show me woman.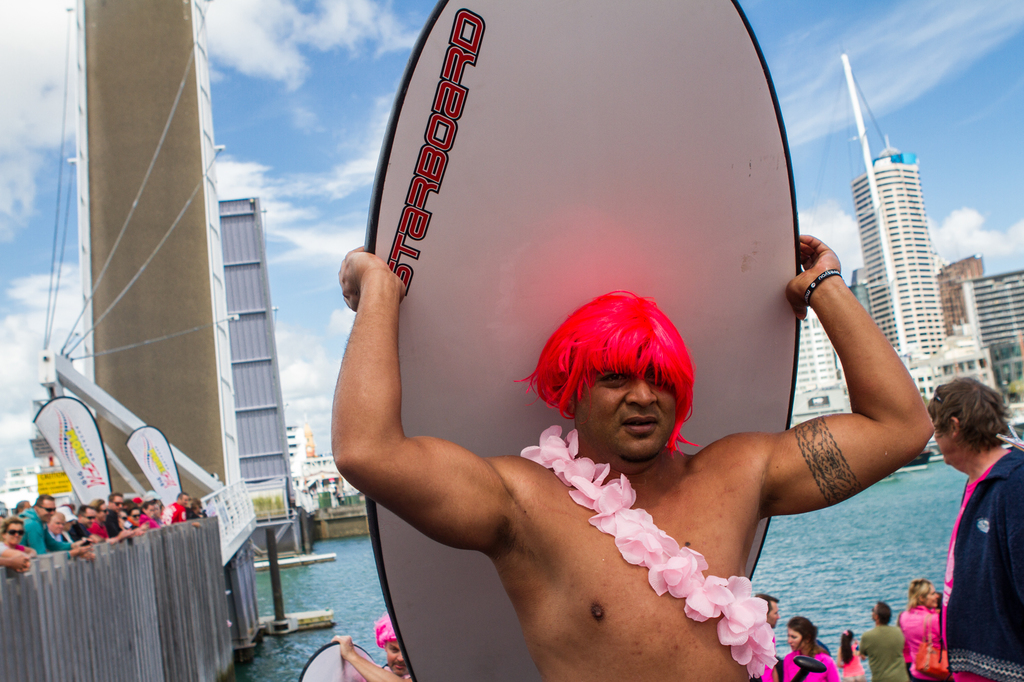
woman is here: region(834, 627, 872, 681).
